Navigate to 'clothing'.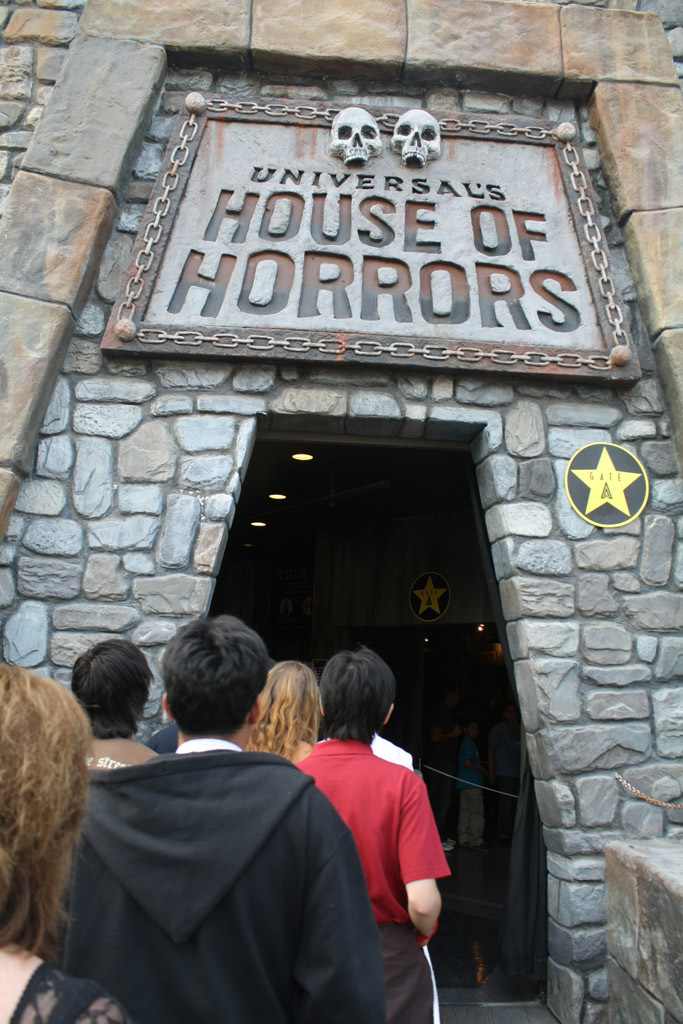
Navigation target: left=275, top=741, right=456, bottom=1023.
